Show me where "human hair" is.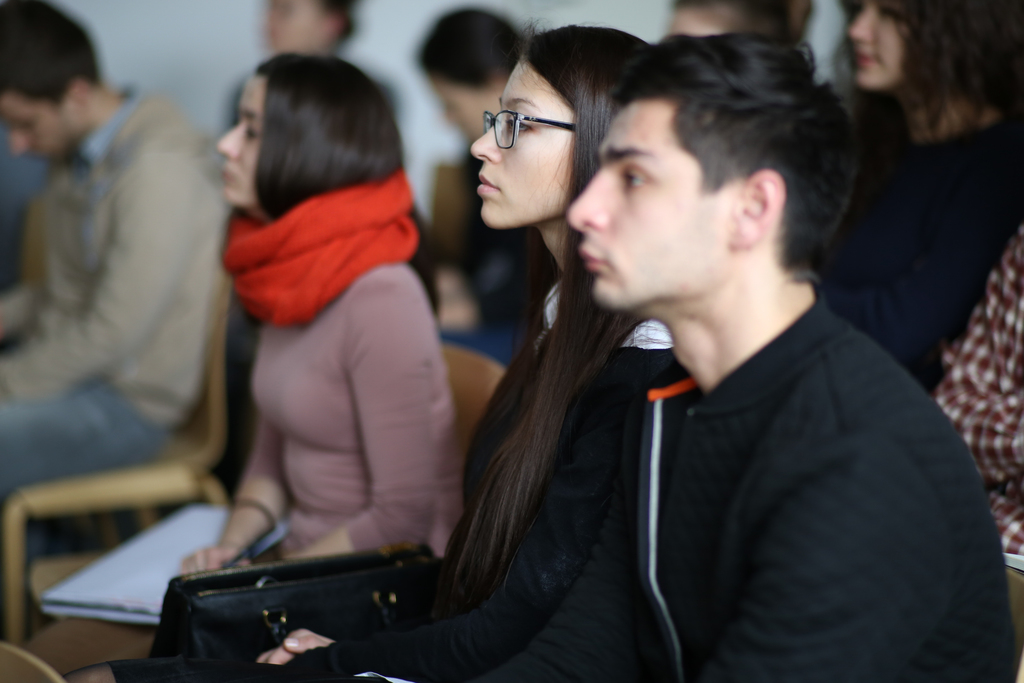
"human hair" is at bbox=(252, 51, 400, 219).
